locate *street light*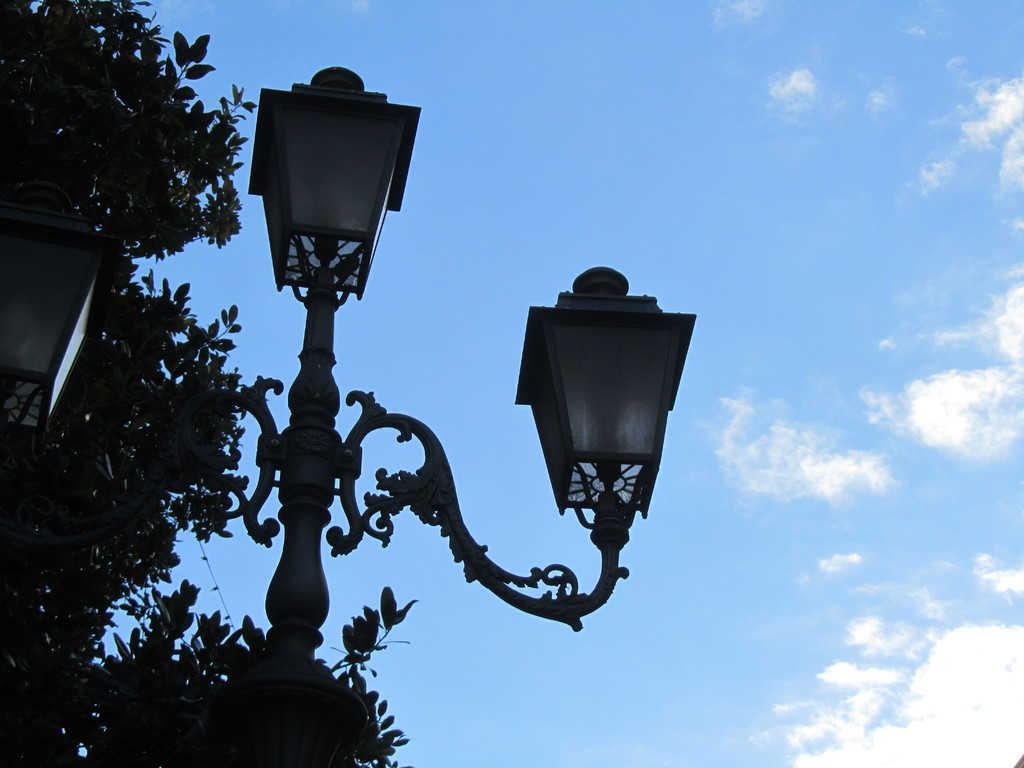
rect(228, 57, 698, 667)
